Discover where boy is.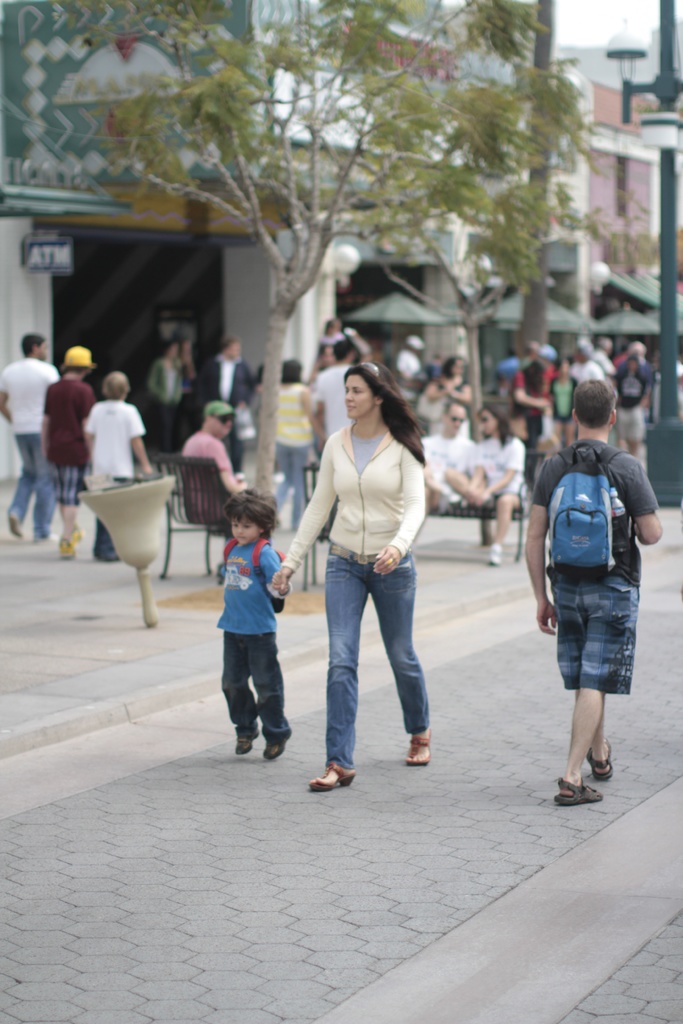
Discovered at x1=210 y1=490 x2=309 y2=778.
